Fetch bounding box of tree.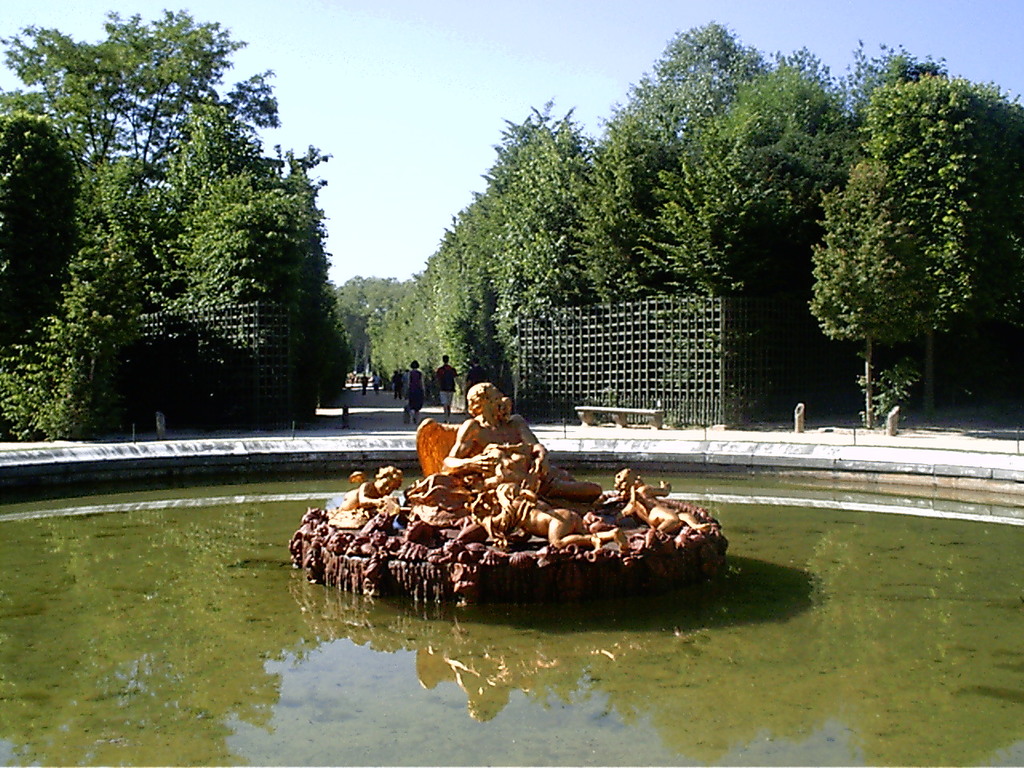
Bbox: detection(337, 271, 390, 370).
